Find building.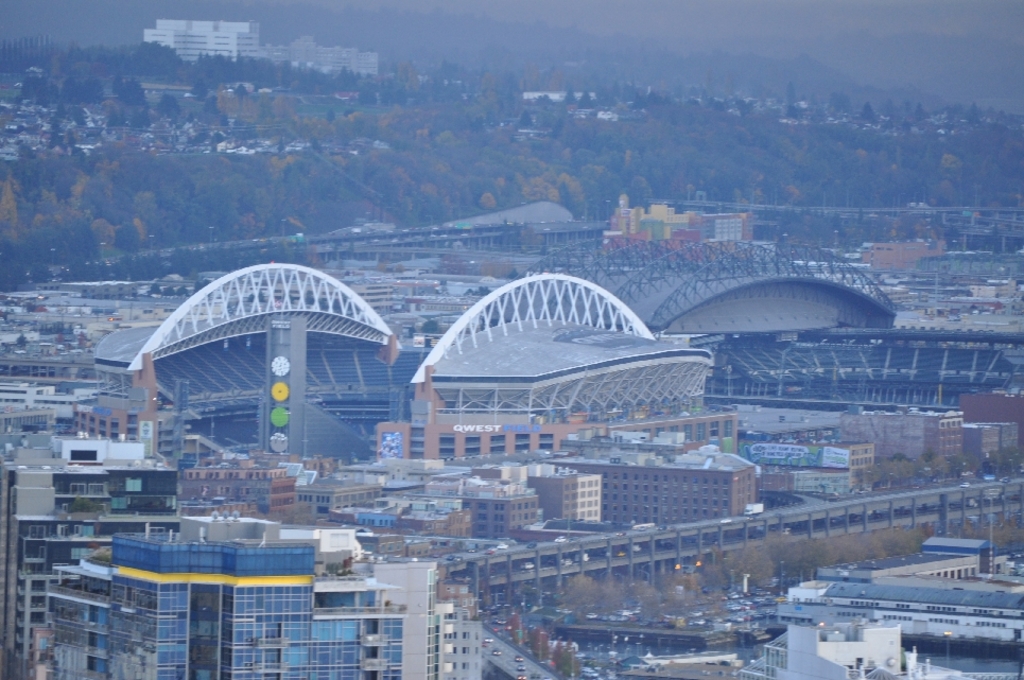
bbox=[143, 19, 260, 63].
